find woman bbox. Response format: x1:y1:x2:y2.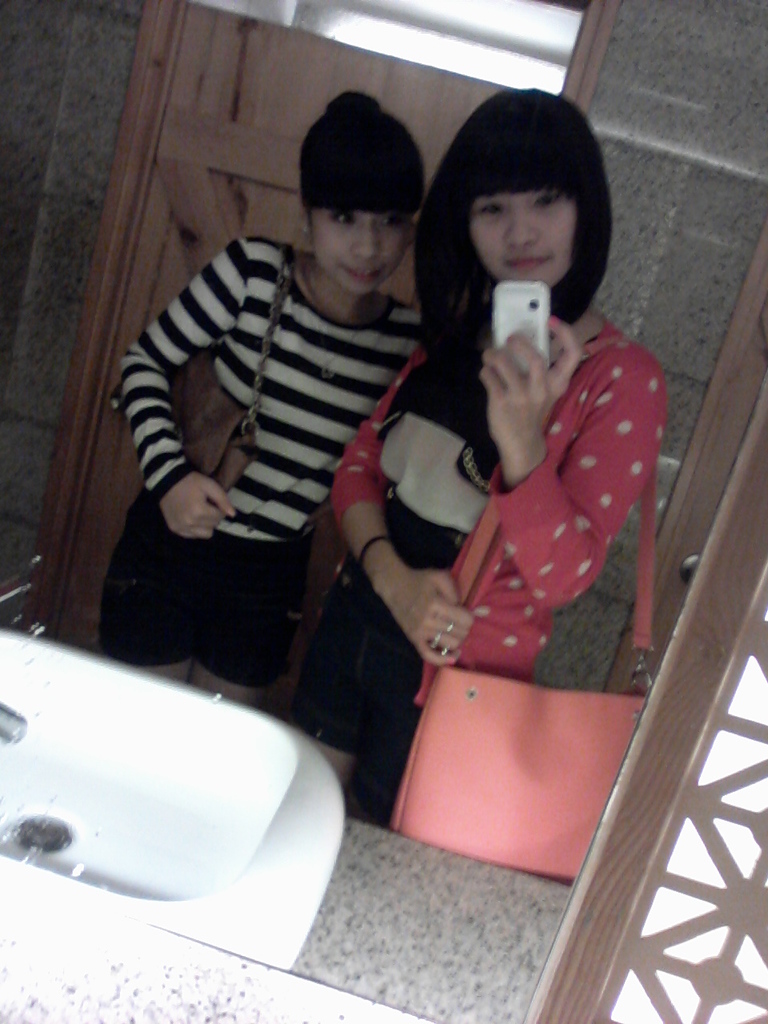
288:81:666:830.
